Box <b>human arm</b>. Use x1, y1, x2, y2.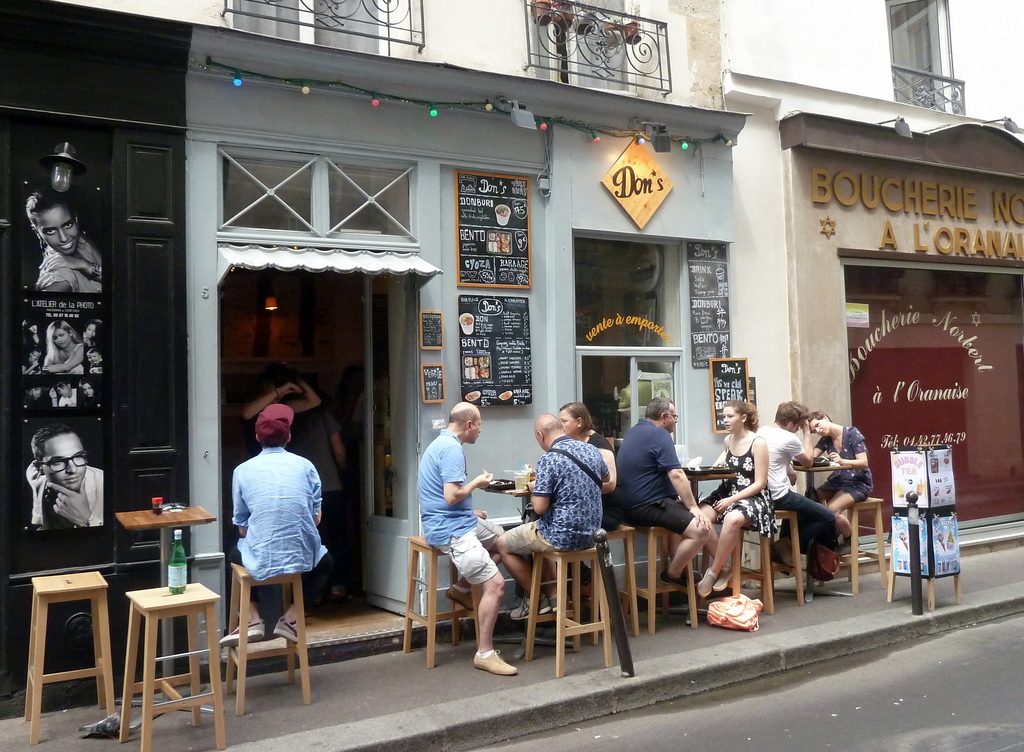
322, 410, 352, 466.
